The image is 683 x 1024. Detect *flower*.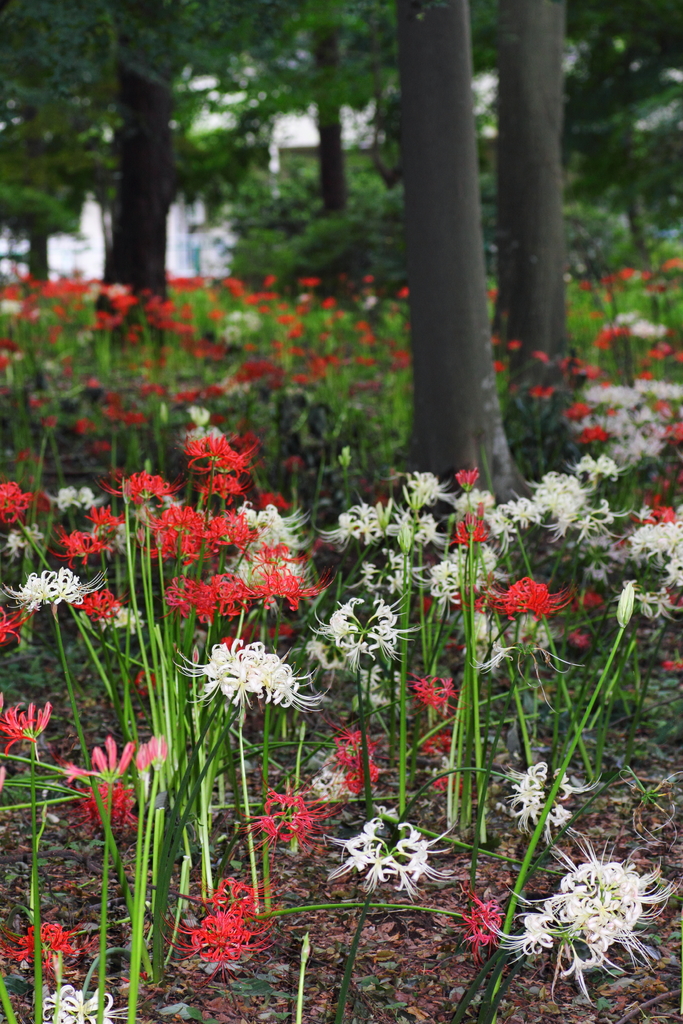
Detection: bbox=(70, 730, 132, 782).
